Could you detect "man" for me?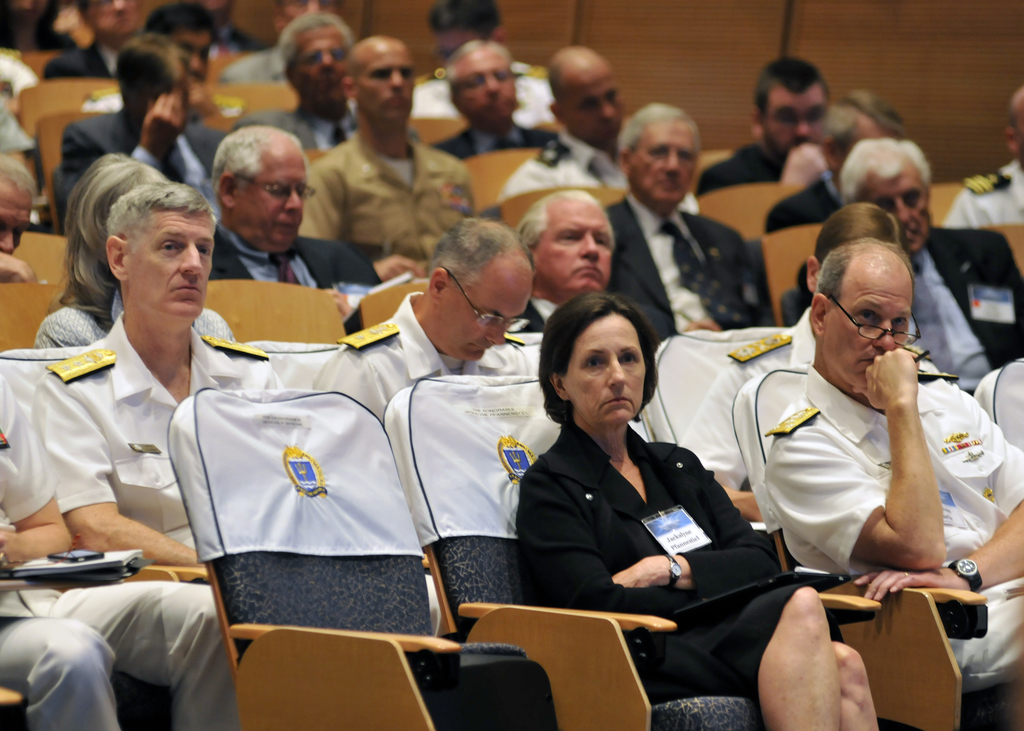
Detection result: 227/109/407/285.
